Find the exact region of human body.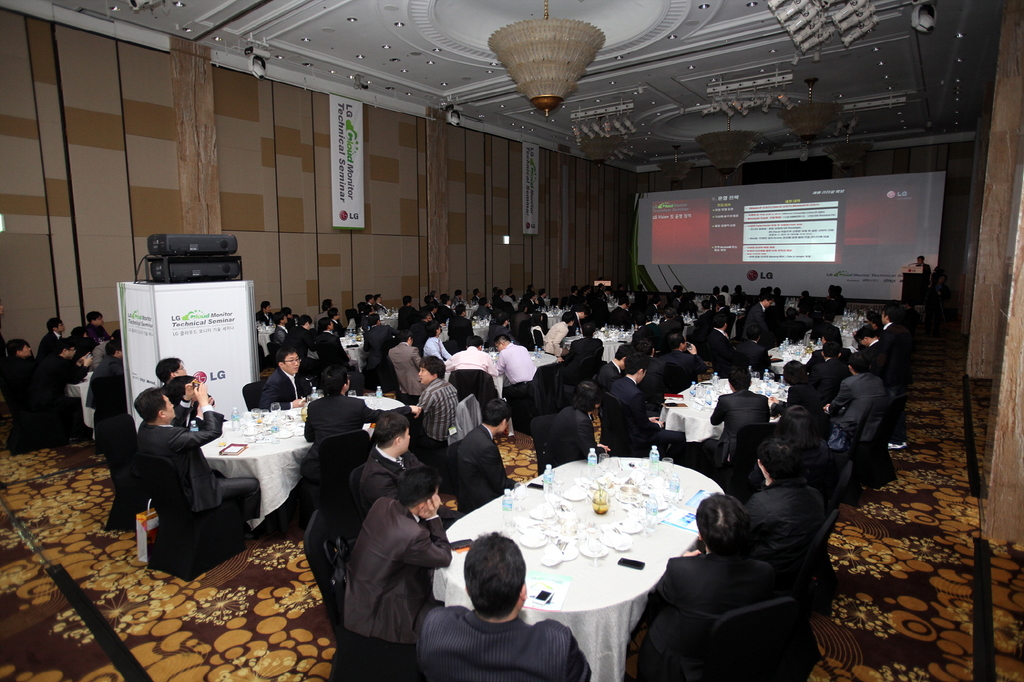
Exact region: rect(567, 320, 598, 370).
